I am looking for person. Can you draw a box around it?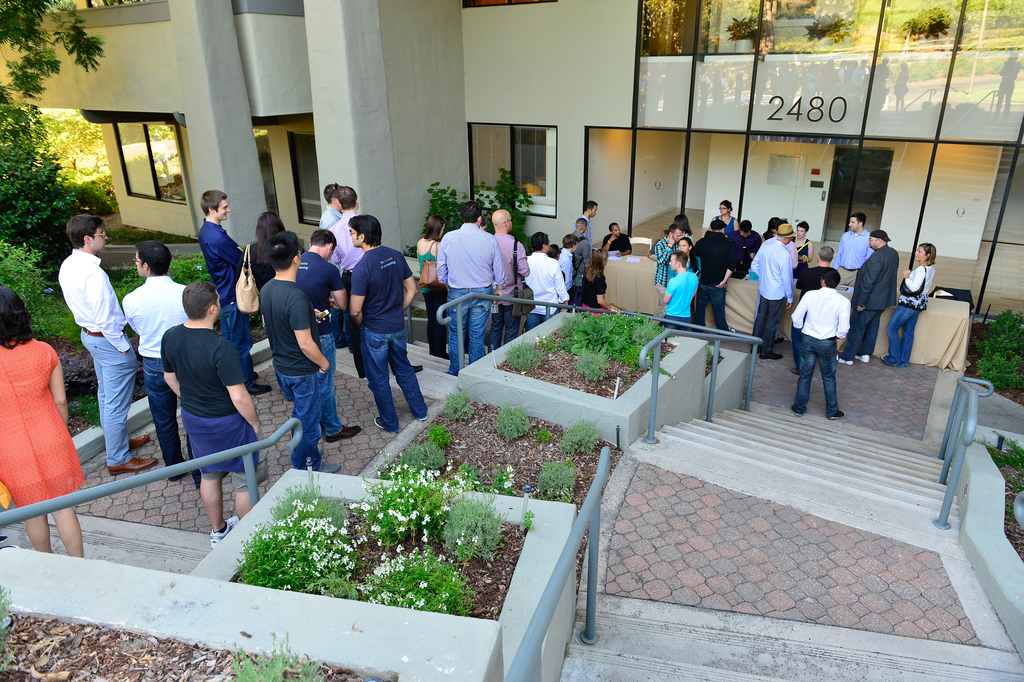
Sure, the bounding box is <region>832, 211, 873, 286</region>.
